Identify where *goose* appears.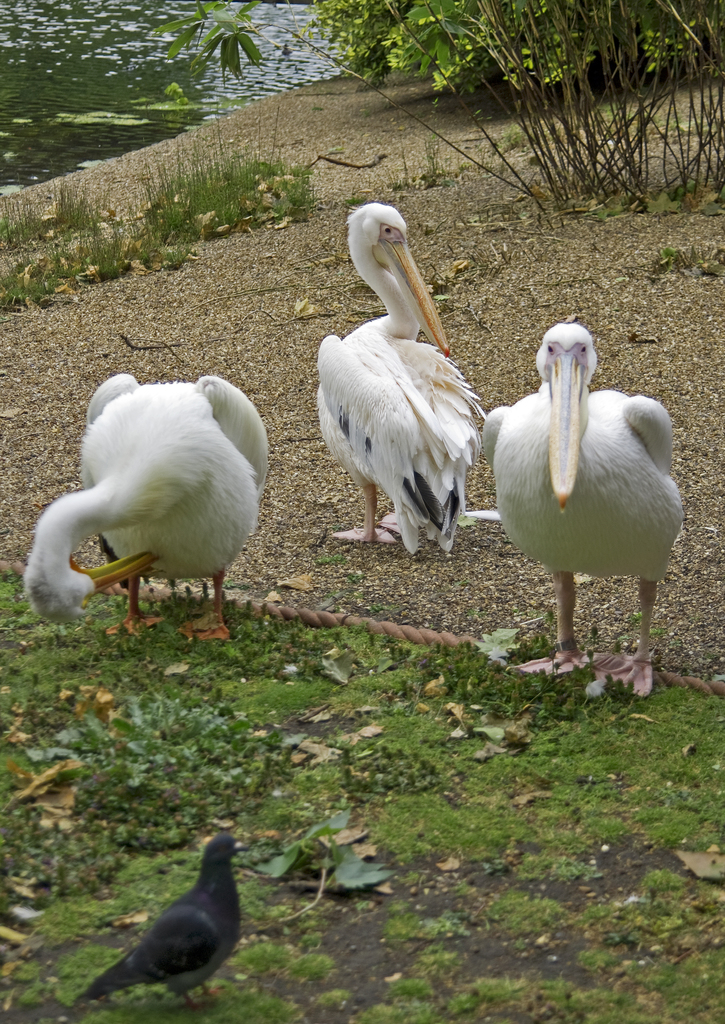
Appears at locate(479, 323, 682, 700).
